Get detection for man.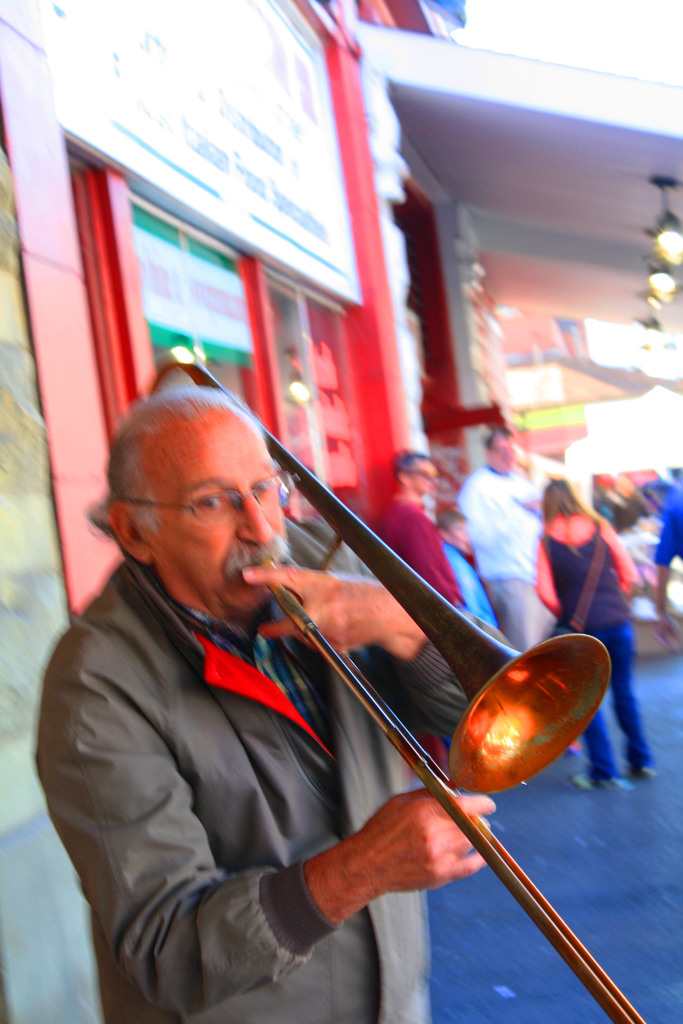
Detection: rect(649, 488, 682, 646).
